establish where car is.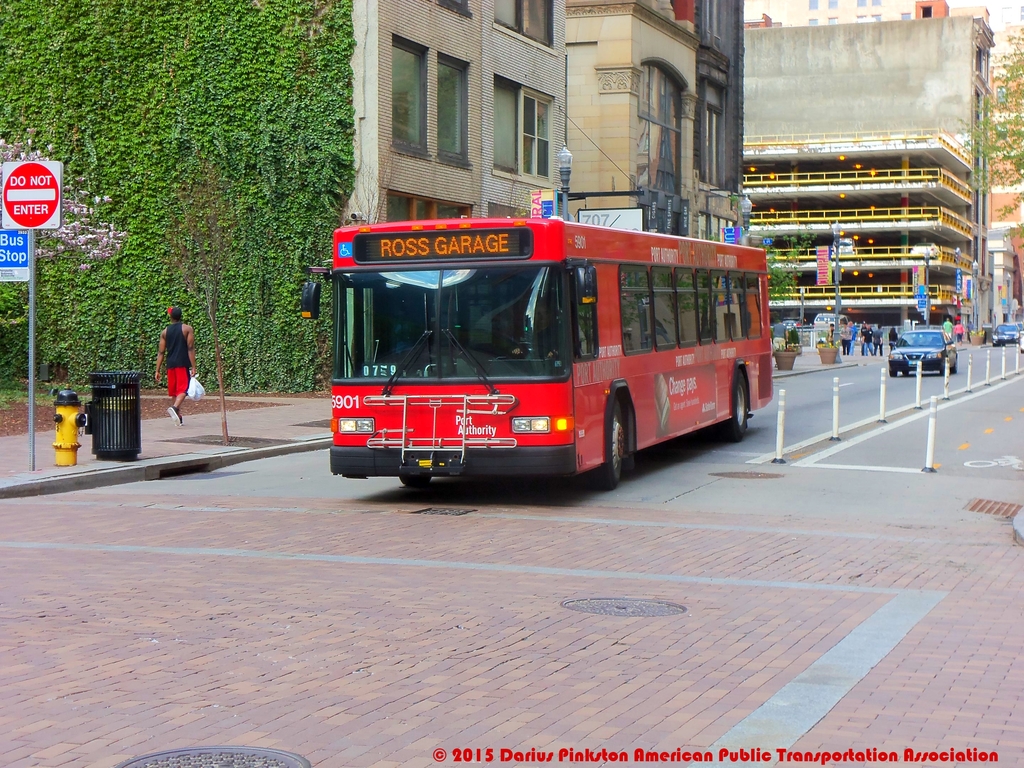
Established at crop(890, 328, 962, 376).
